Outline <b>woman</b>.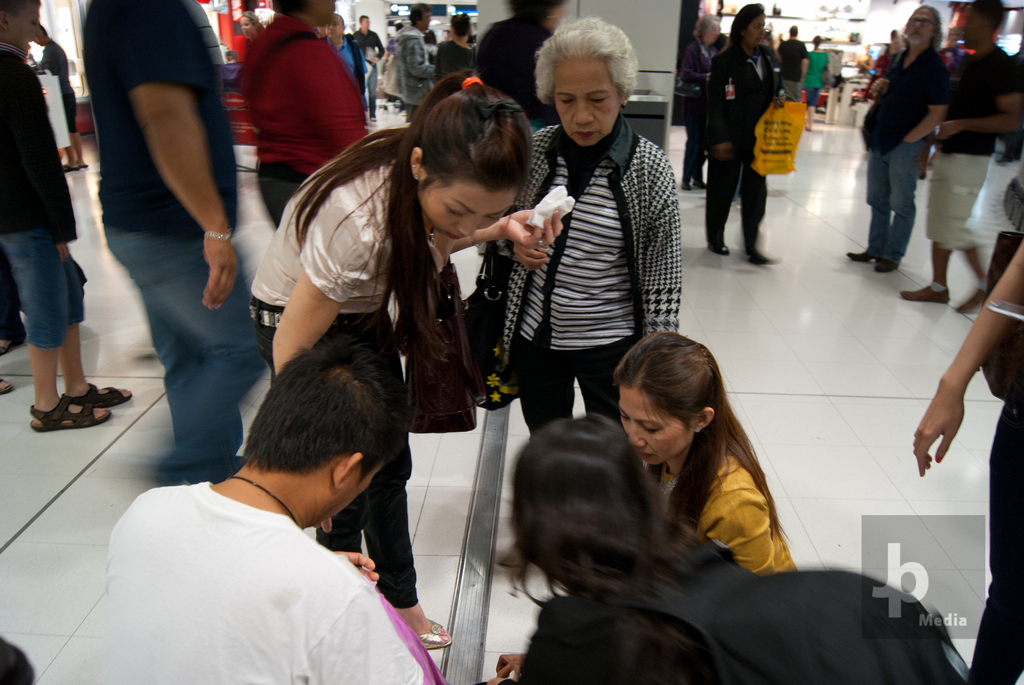
Outline: 241 67 575 659.
